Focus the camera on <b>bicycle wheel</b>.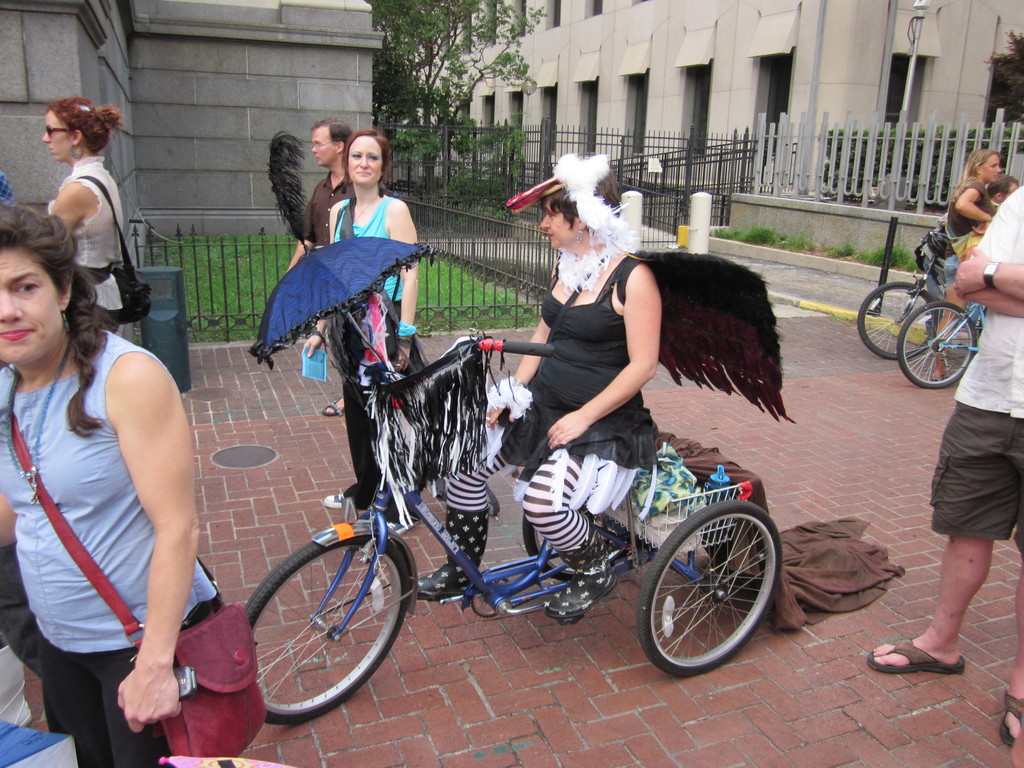
Focus region: 630/498/785/678.
